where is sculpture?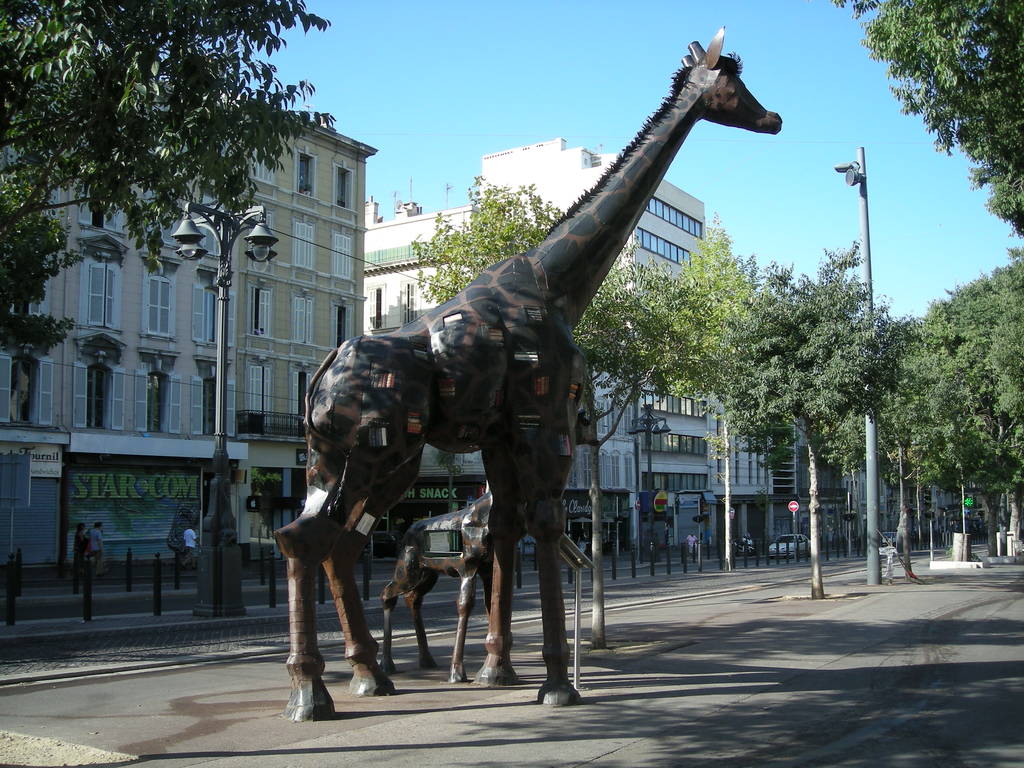
locate(254, 22, 785, 714).
